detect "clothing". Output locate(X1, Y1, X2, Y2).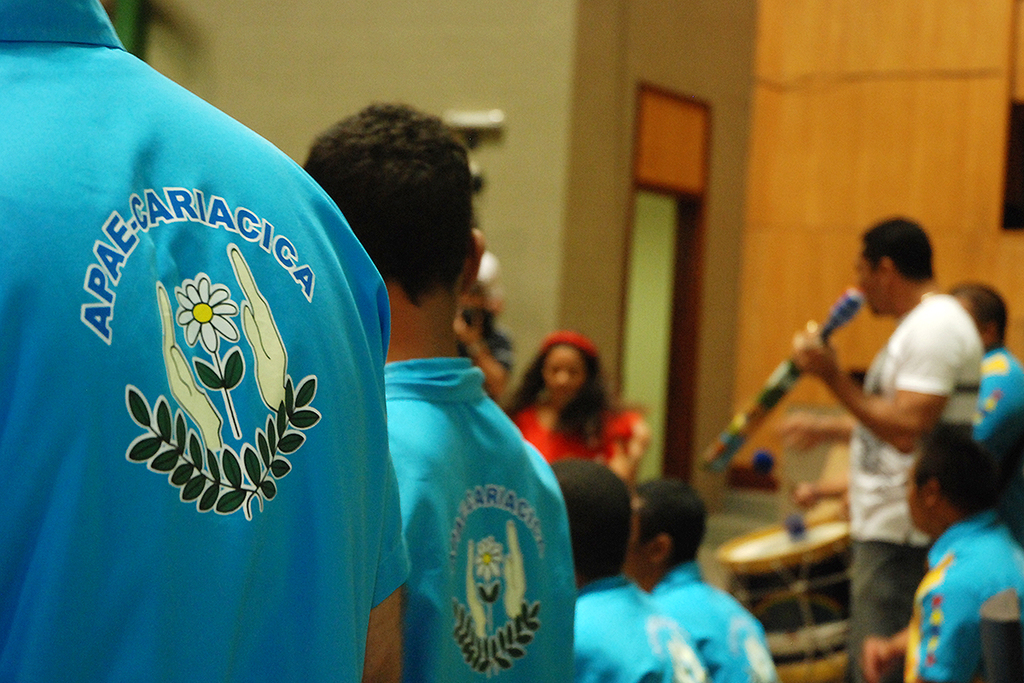
locate(345, 268, 575, 668).
